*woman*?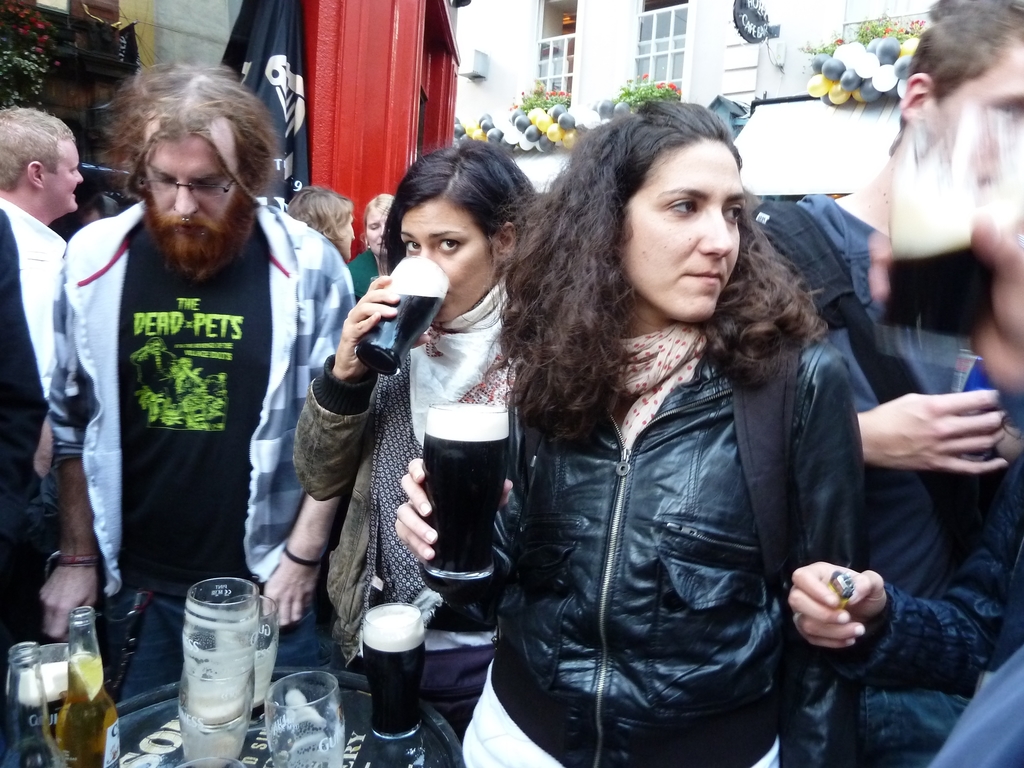
(left=287, top=184, right=358, bottom=259)
